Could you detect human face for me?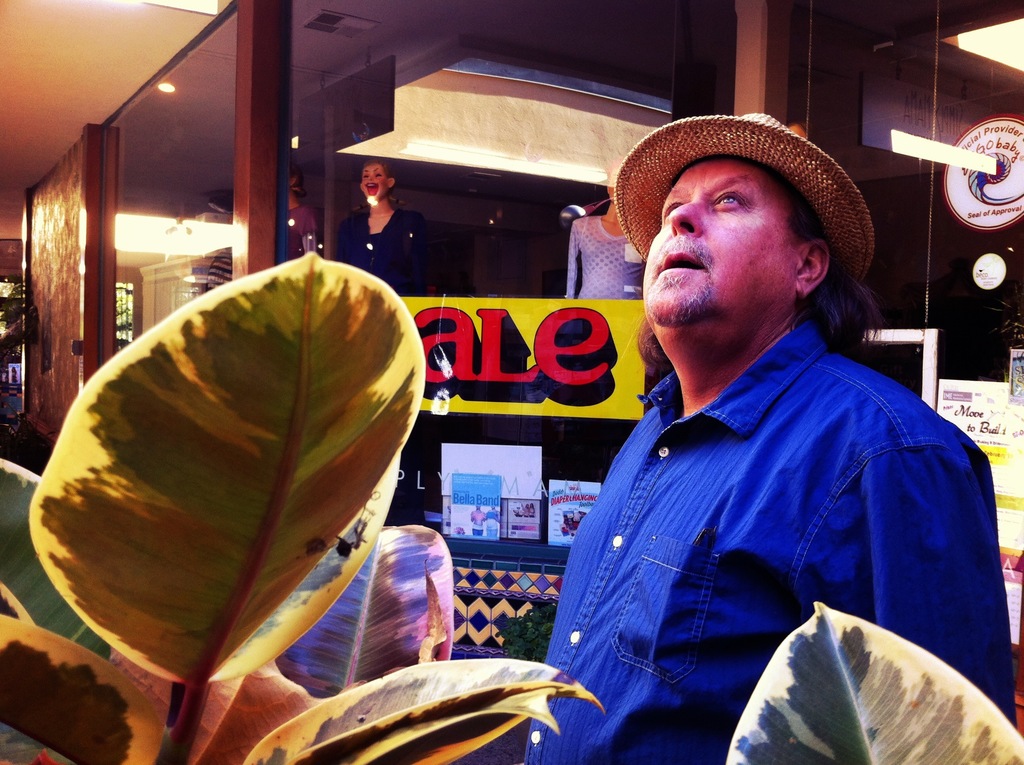
Detection result: BBox(643, 164, 787, 313).
